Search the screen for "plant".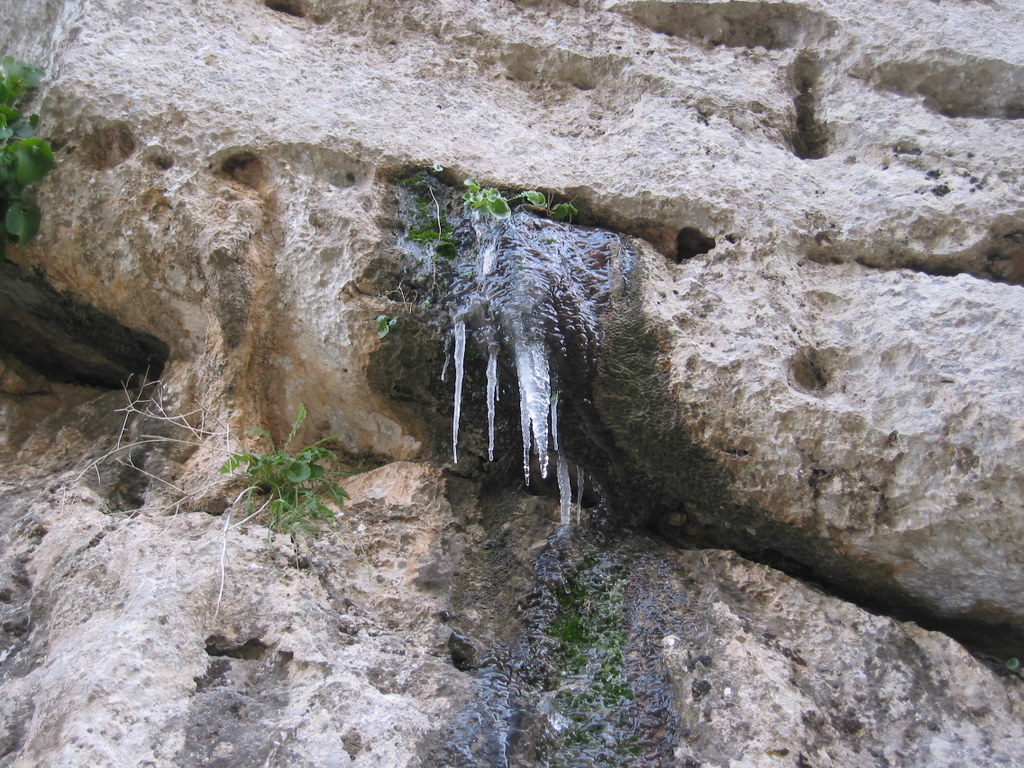
Found at crop(450, 167, 586, 224).
